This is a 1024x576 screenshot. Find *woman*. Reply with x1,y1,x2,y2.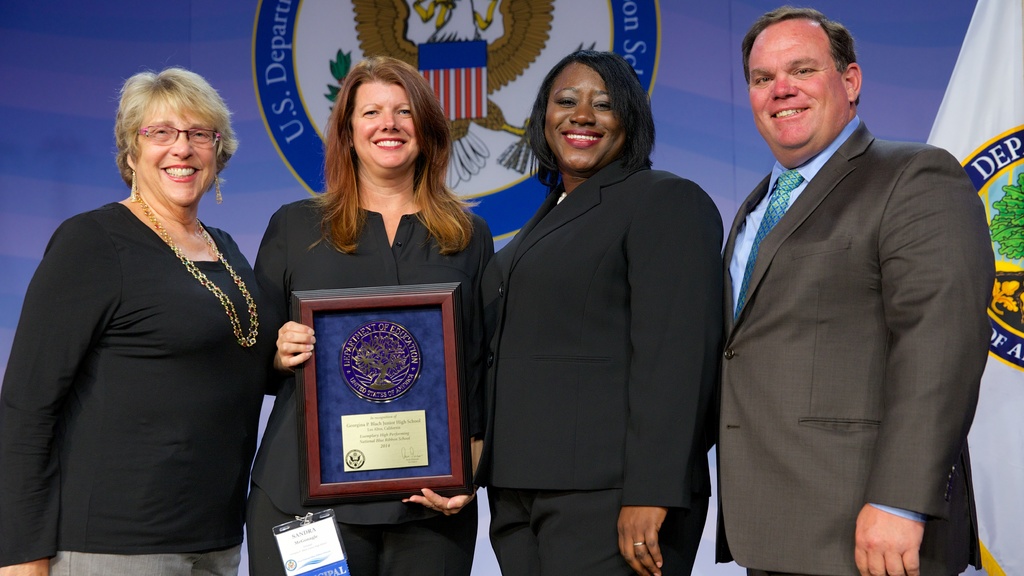
15,76,273,575.
